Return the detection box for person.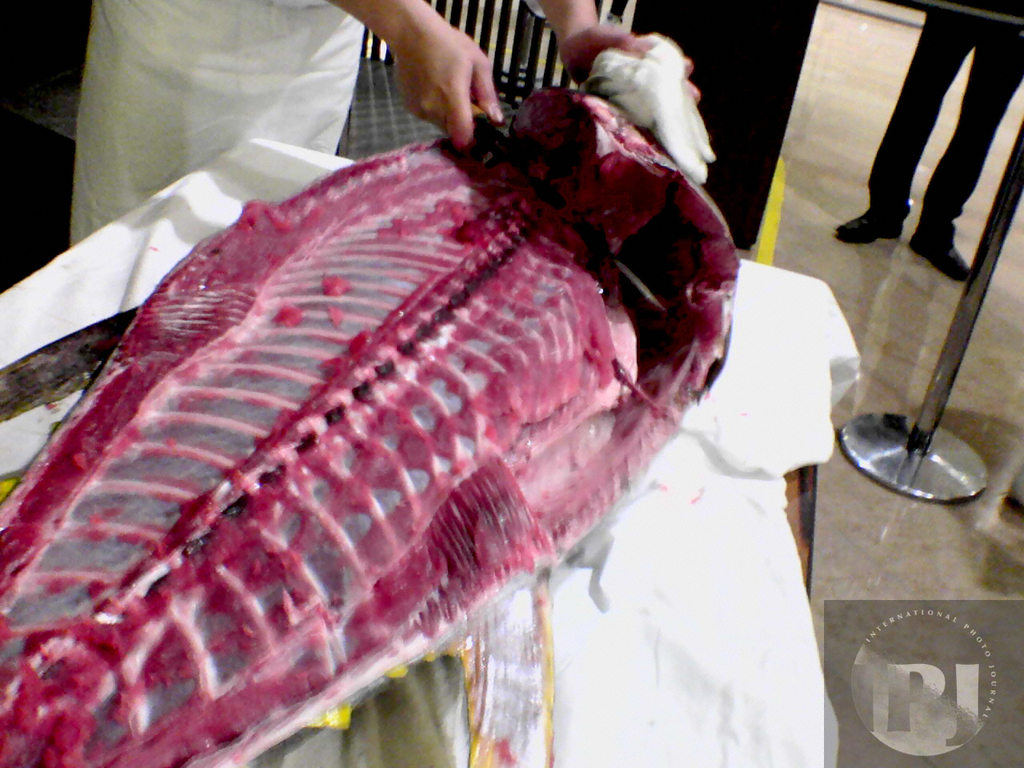
(64, 0, 702, 246).
